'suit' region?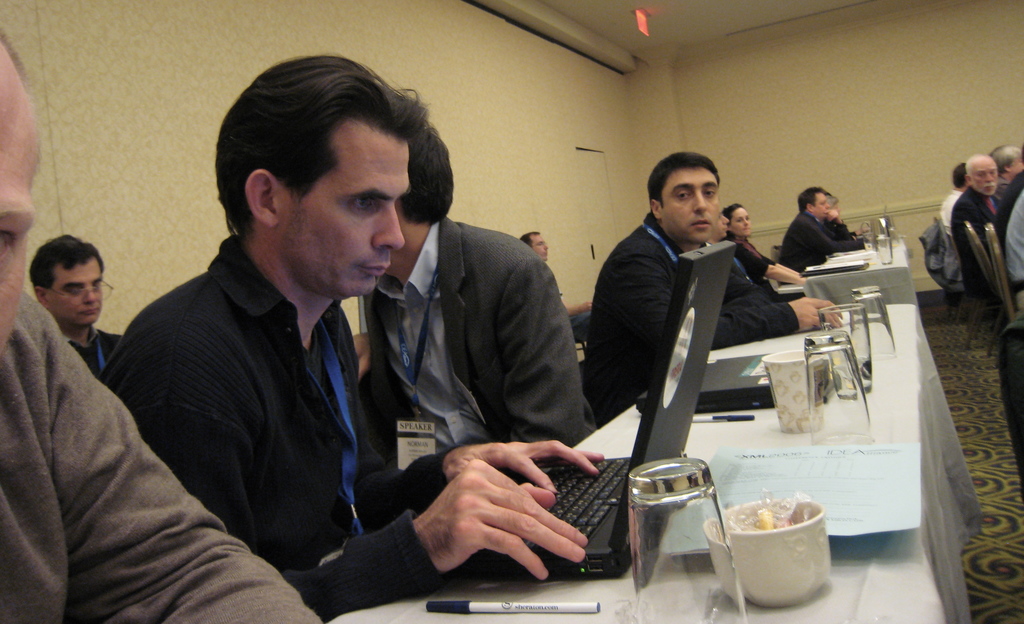
region(776, 212, 861, 275)
